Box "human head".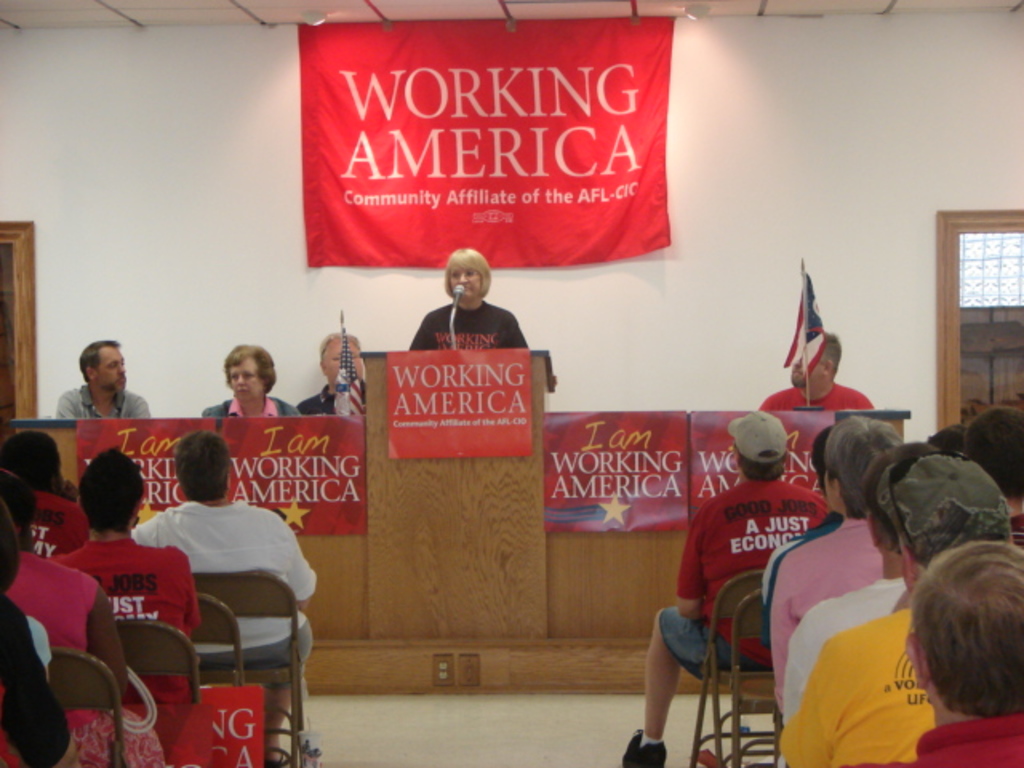
<region>925, 422, 966, 458</region>.
